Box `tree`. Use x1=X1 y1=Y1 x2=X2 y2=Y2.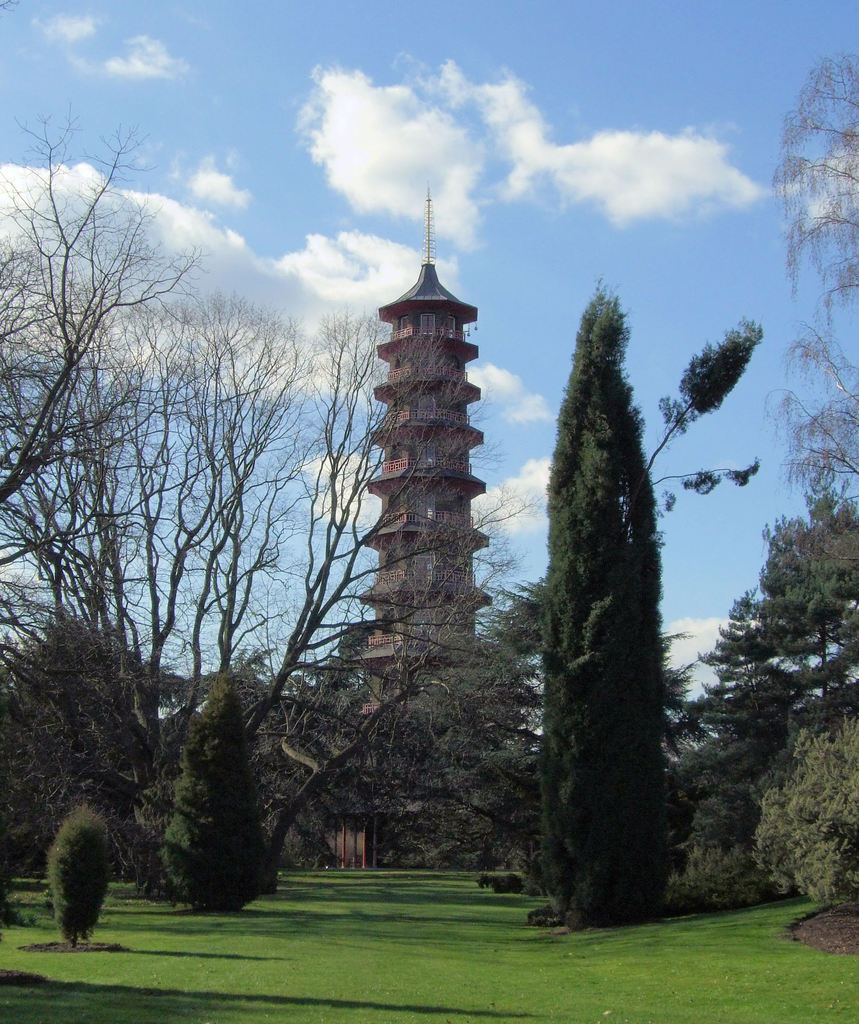
x1=0 y1=92 x2=215 y2=511.
